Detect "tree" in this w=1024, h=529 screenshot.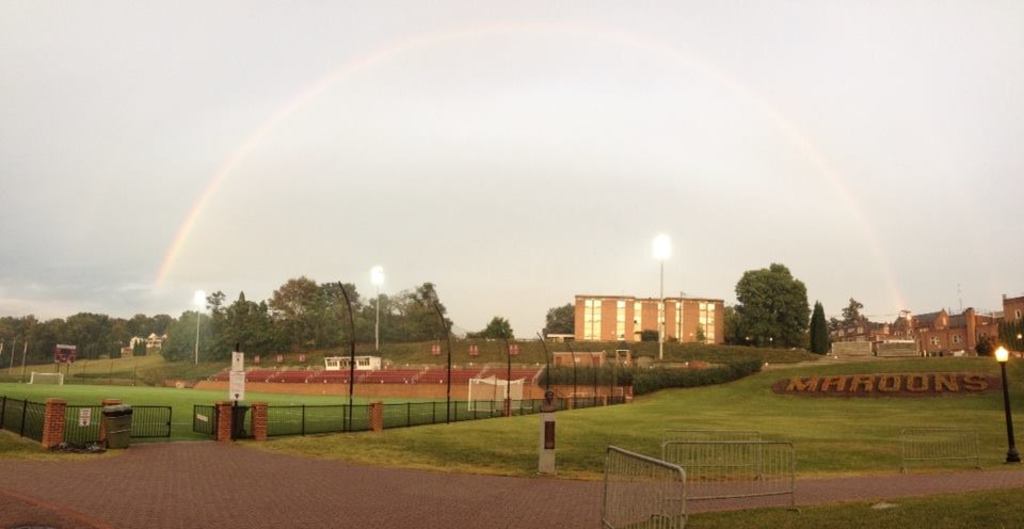
Detection: box=[540, 300, 578, 339].
